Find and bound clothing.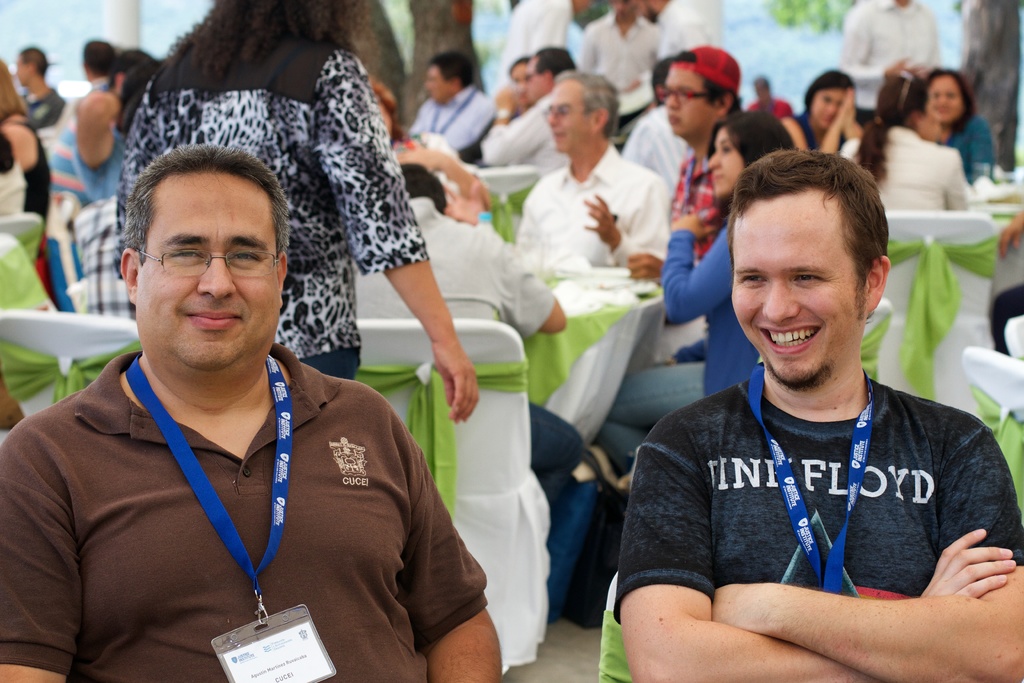
Bound: 648 0 712 73.
